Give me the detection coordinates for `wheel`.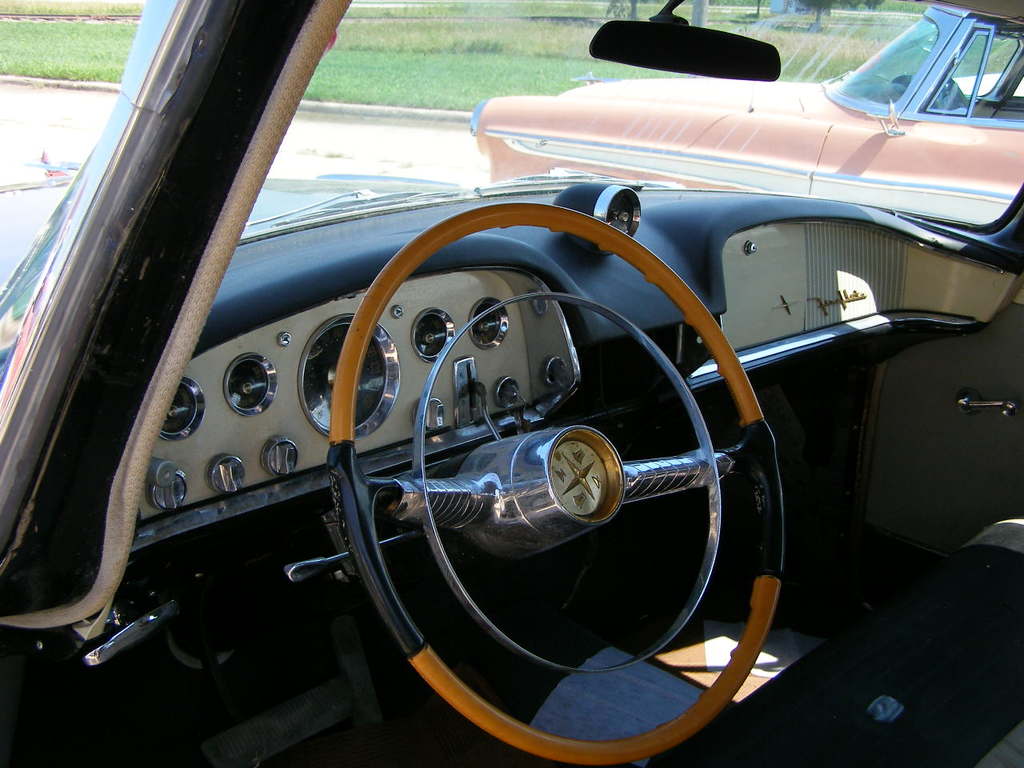
<bbox>338, 190, 786, 767</bbox>.
